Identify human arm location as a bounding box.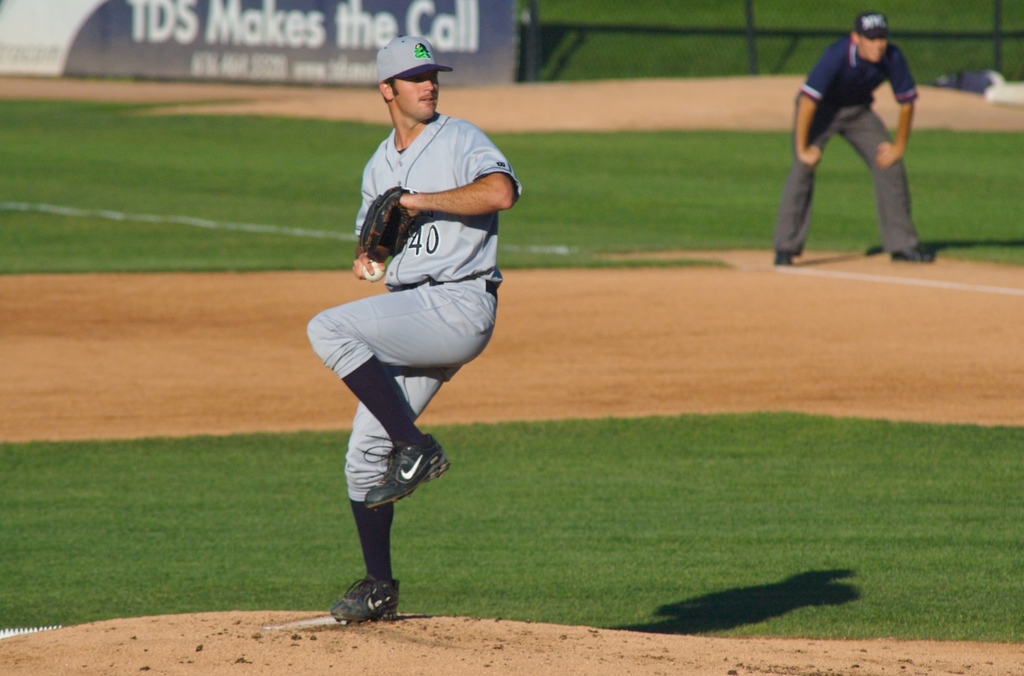
<bbox>876, 40, 922, 170</bbox>.
